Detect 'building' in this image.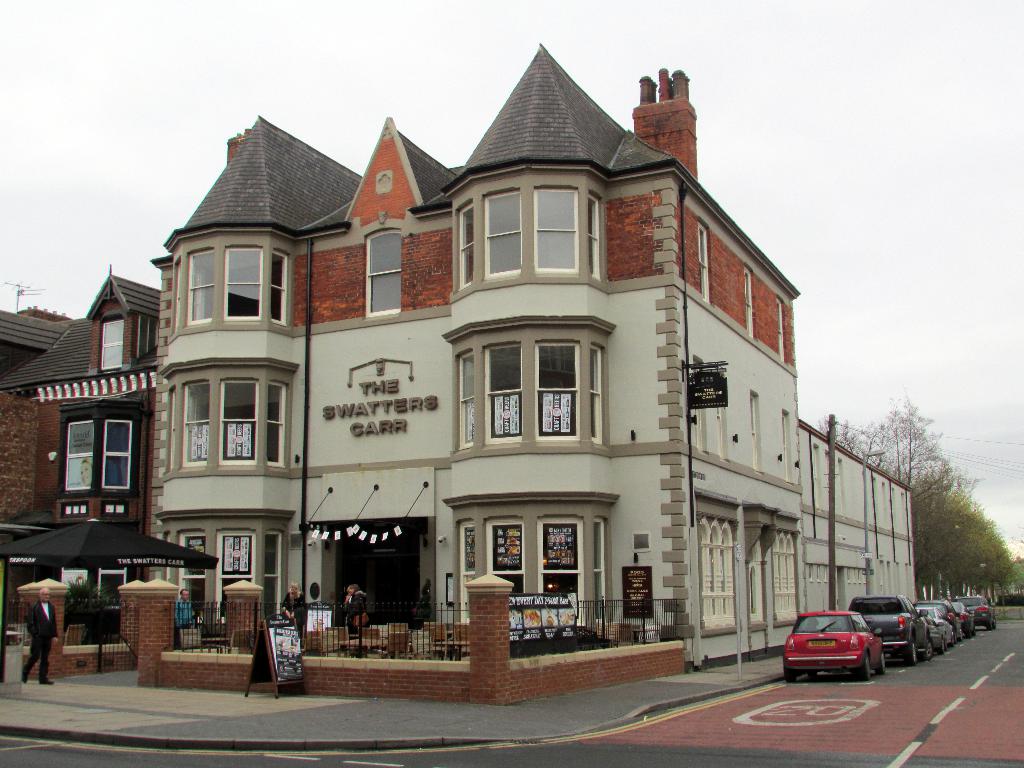
Detection: bbox=(0, 262, 155, 626).
